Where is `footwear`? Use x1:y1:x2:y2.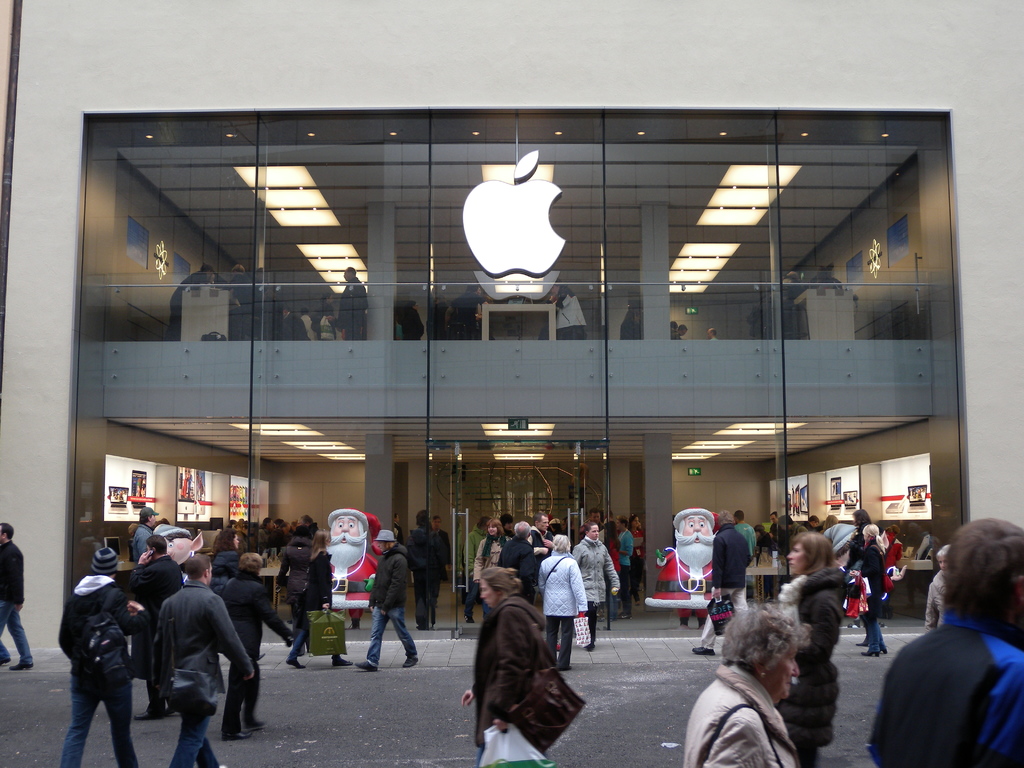
463:612:475:626.
